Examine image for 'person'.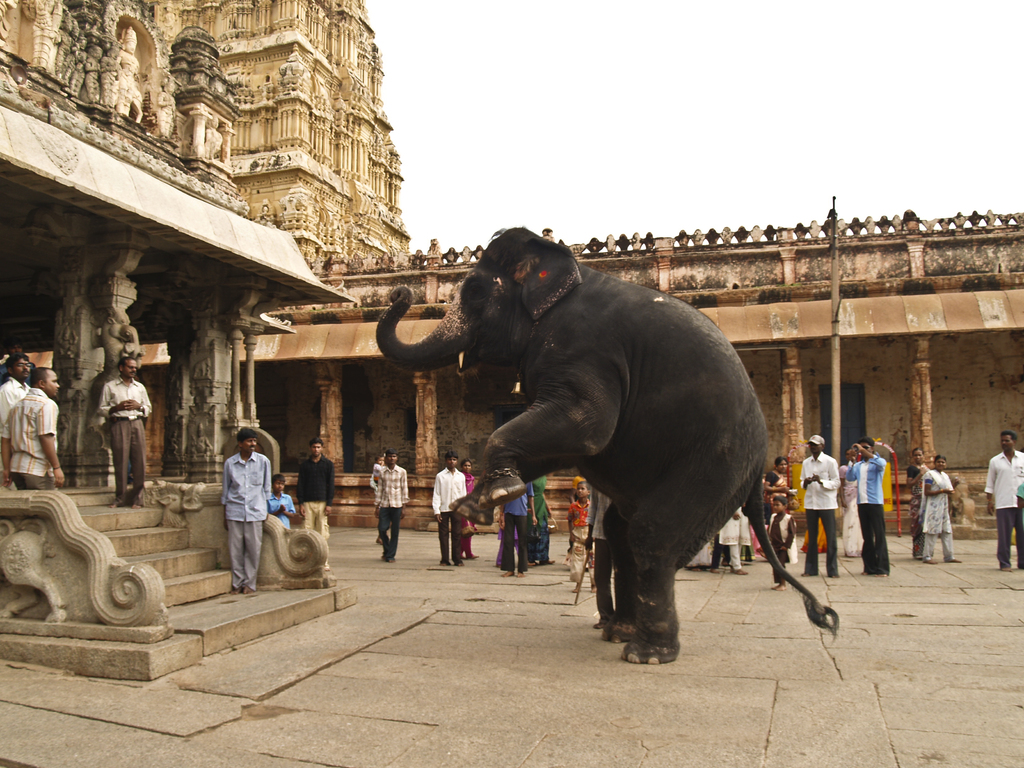
Examination result: 372 446 409 561.
